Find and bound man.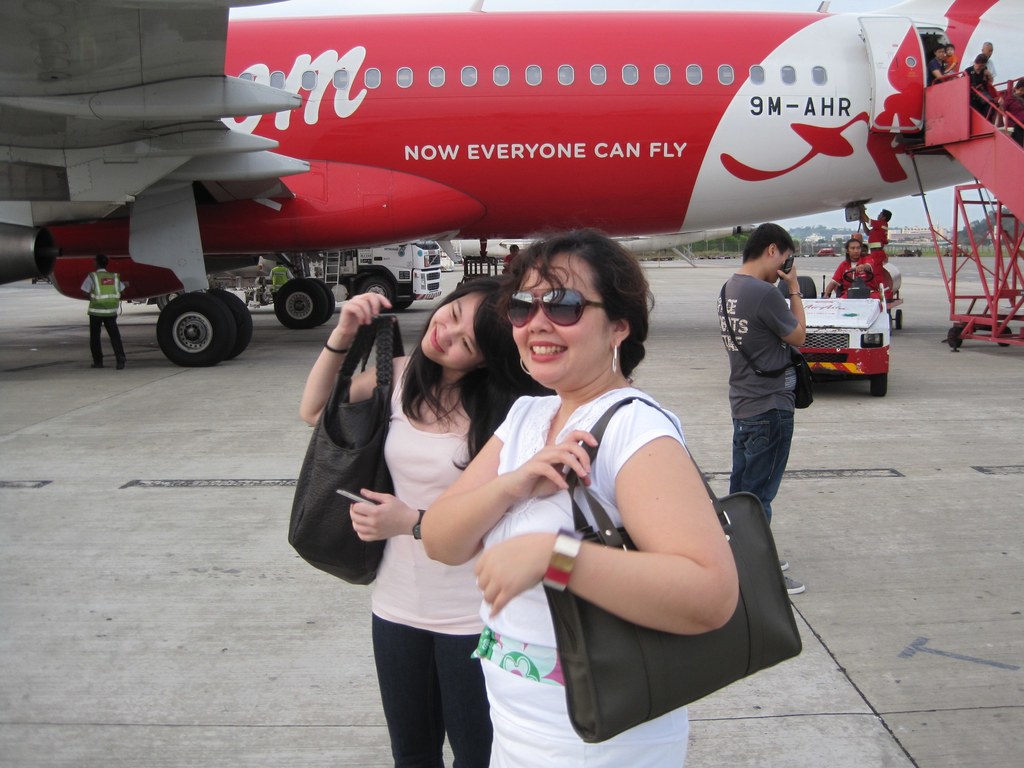
Bound: [711, 220, 826, 542].
